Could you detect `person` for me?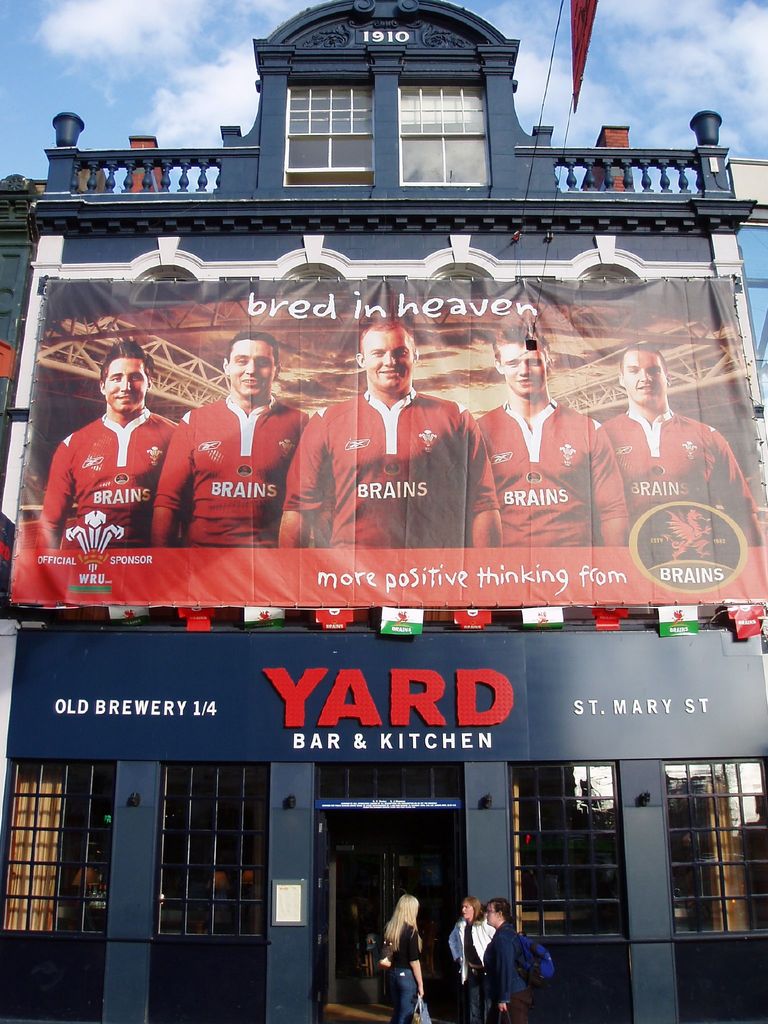
Detection result: x1=36, y1=337, x2=183, y2=548.
